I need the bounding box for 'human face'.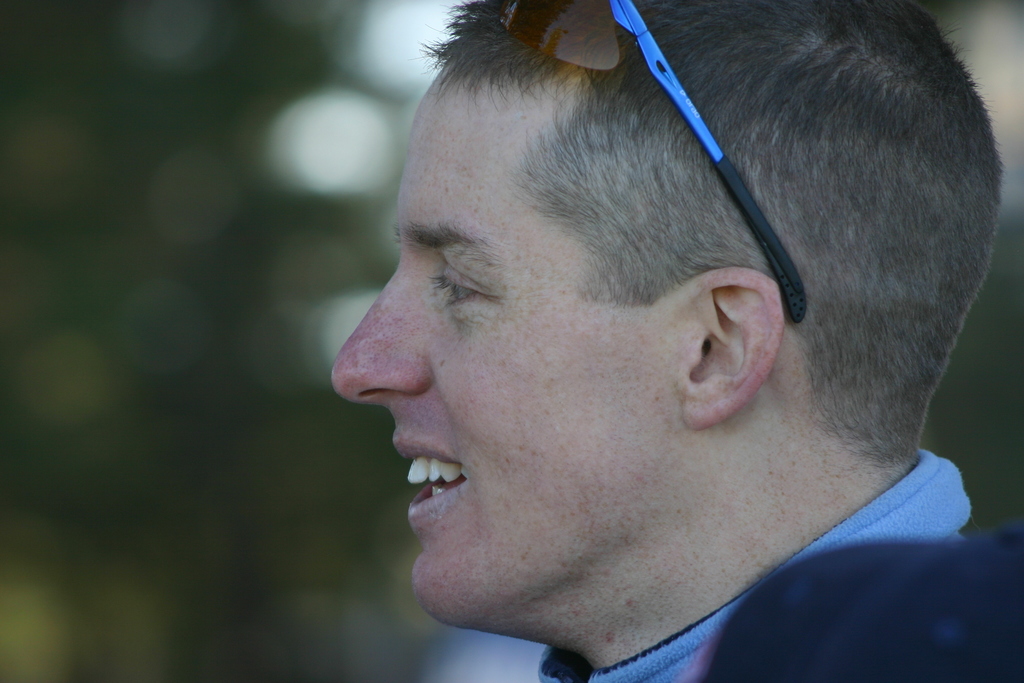
Here it is: Rect(325, 111, 653, 634).
